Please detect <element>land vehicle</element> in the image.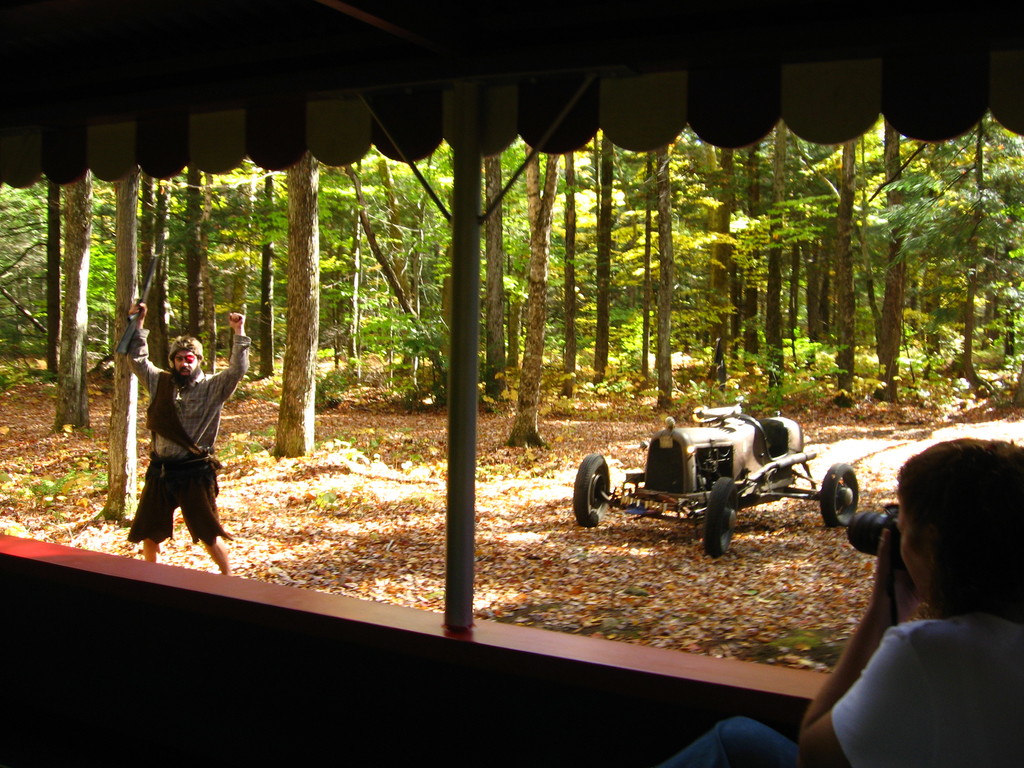
select_region(576, 399, 842, 560).
